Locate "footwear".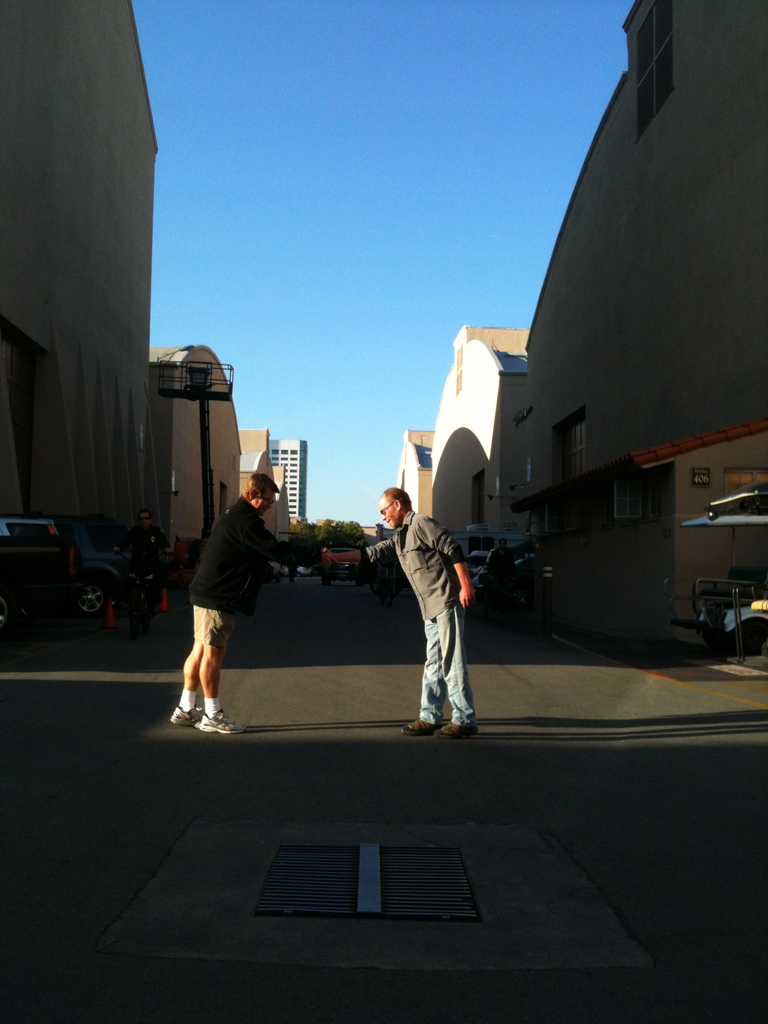
Bounding box: box(406, 716, 429, 740).
